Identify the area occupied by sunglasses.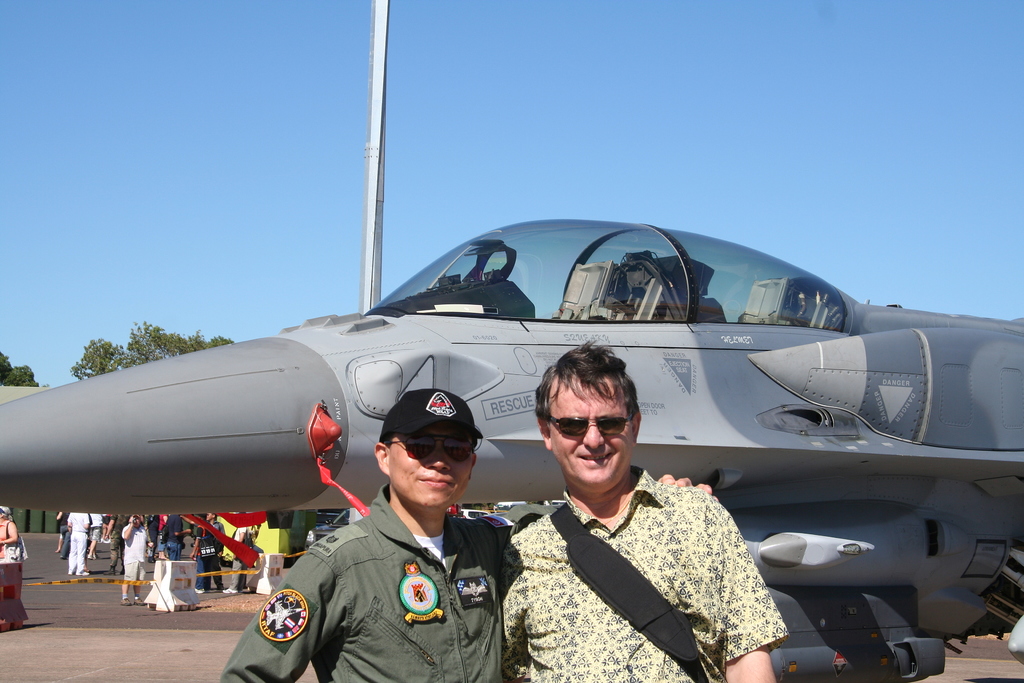
Area: x1=545, y1=415, x2=632, y2=437.
